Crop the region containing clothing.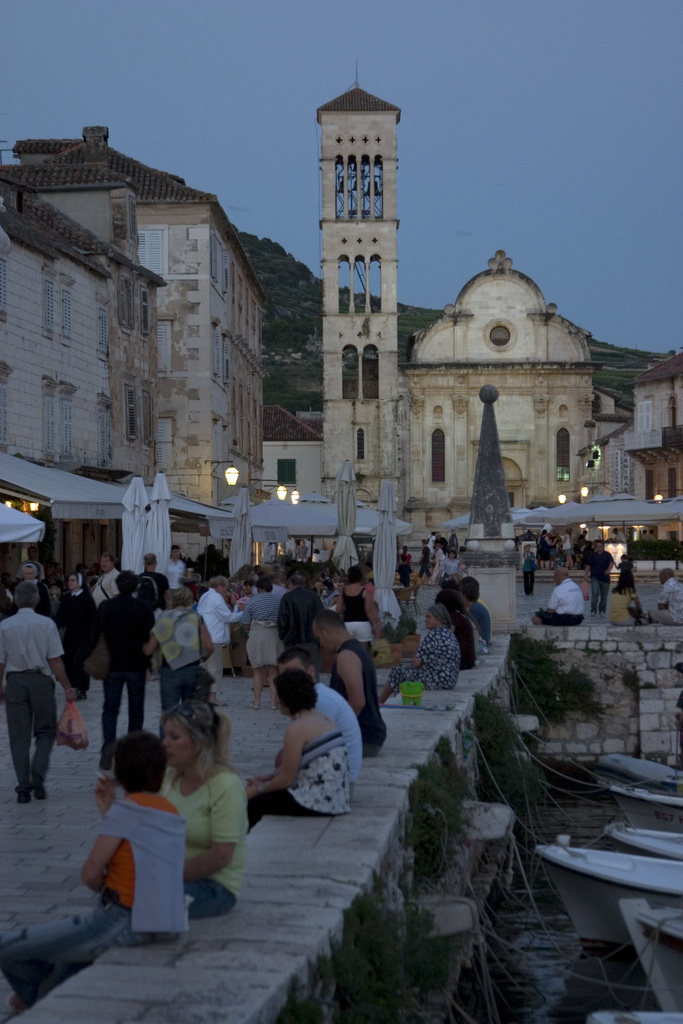
Crop region: 197,578,245,672.
